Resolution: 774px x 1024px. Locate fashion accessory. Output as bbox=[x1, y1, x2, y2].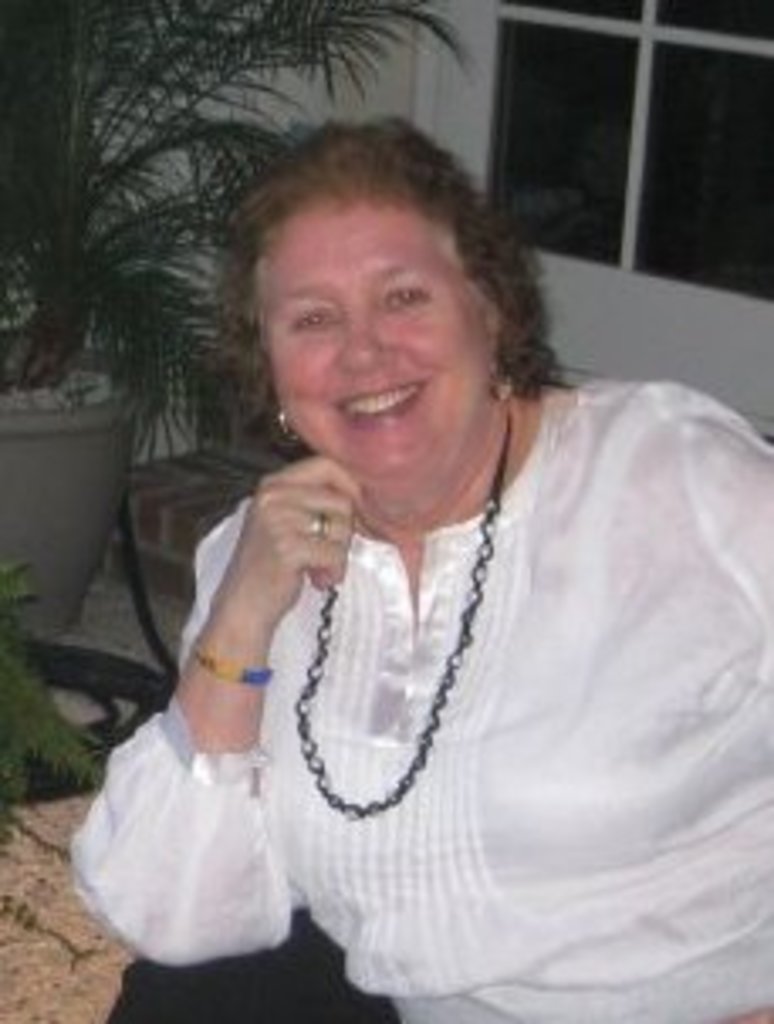
bbox=[304, 507, 341, 547].
